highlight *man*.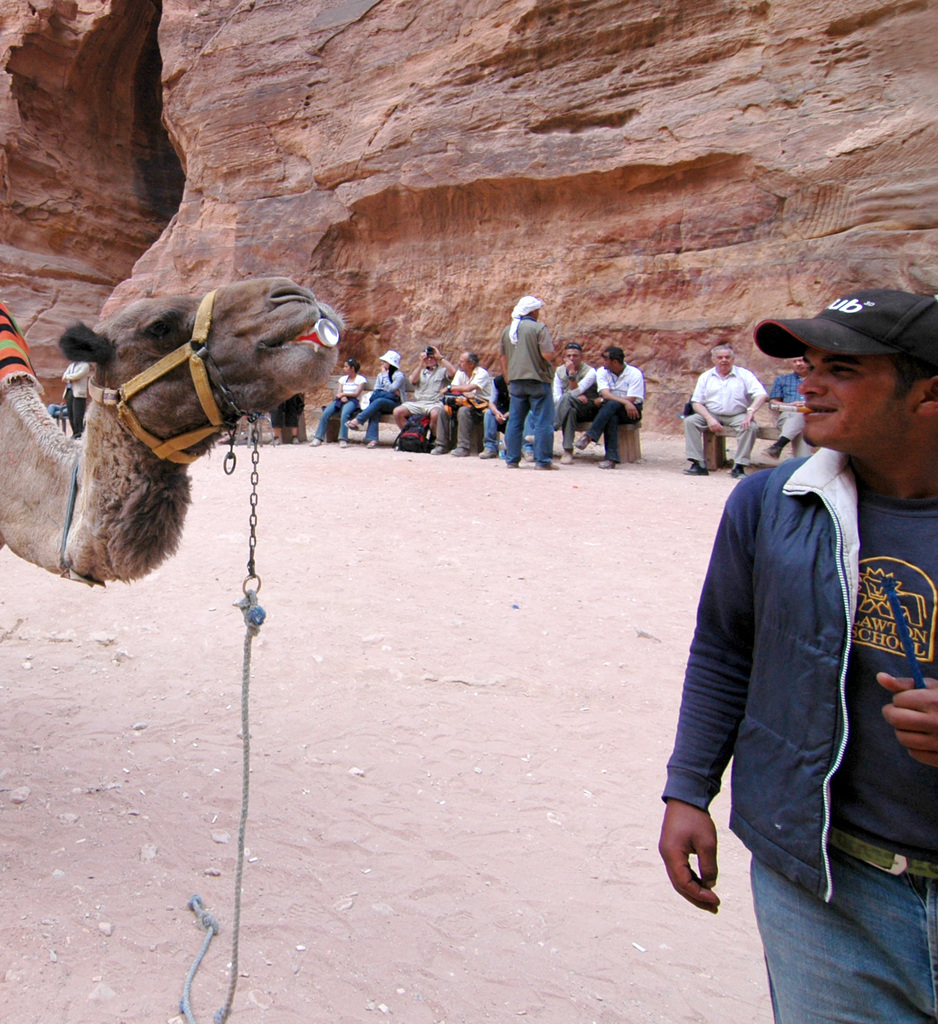
Highlighted region: [left=553, top=340, right=599, bottom=467].
